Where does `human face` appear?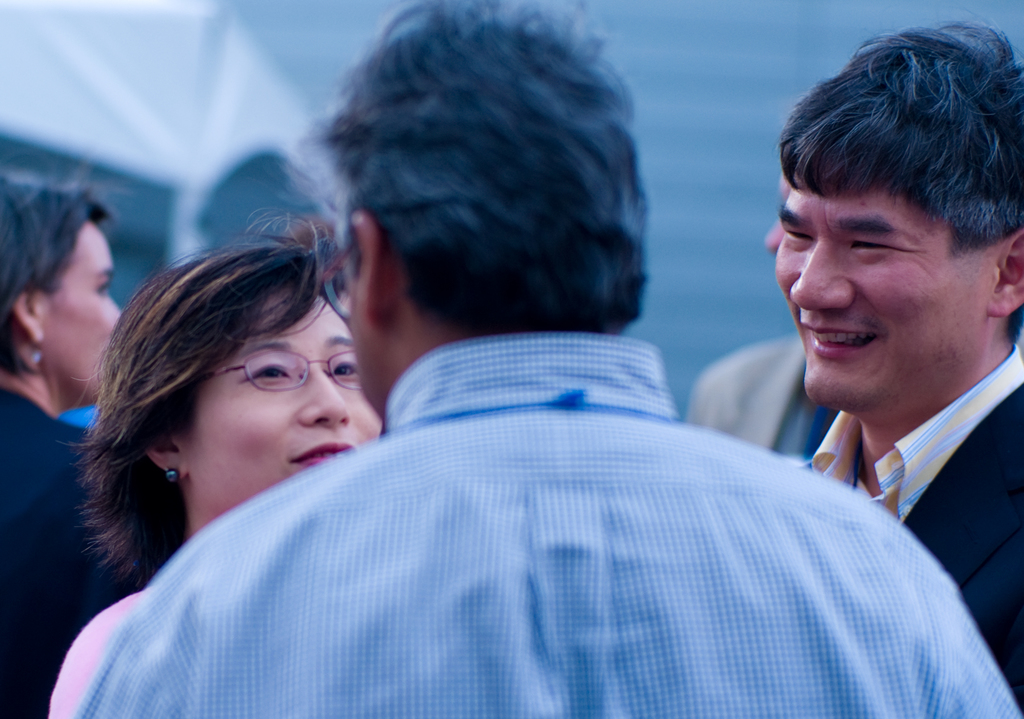
Appears at select_region(47, 222, 131, 405).
